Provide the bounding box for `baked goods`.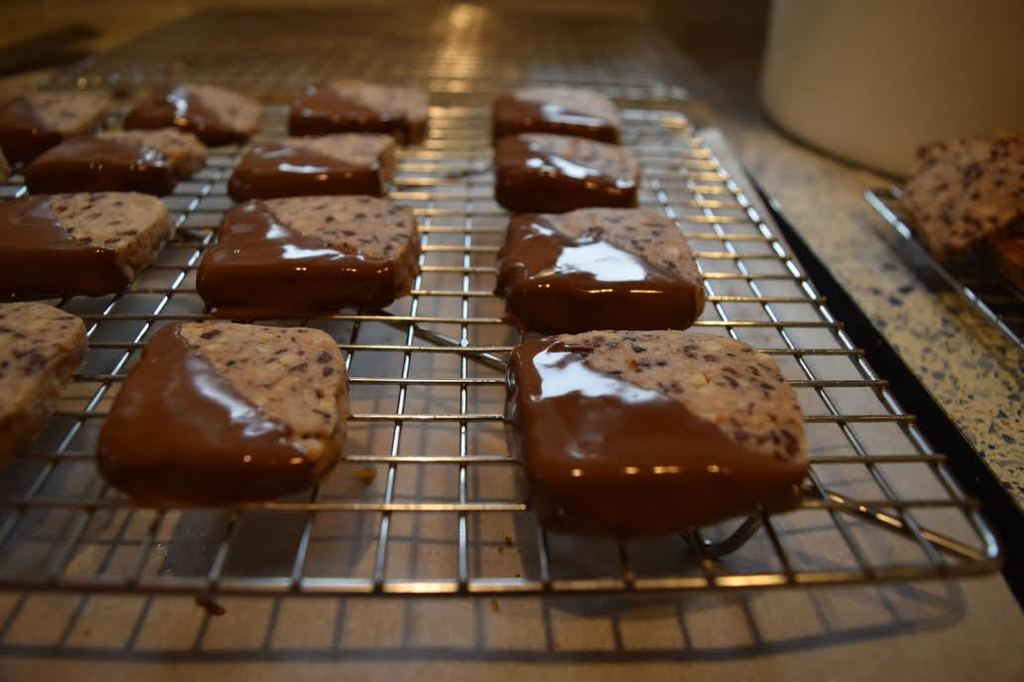
x1=286, y1=83, x2=428, y2=146.
